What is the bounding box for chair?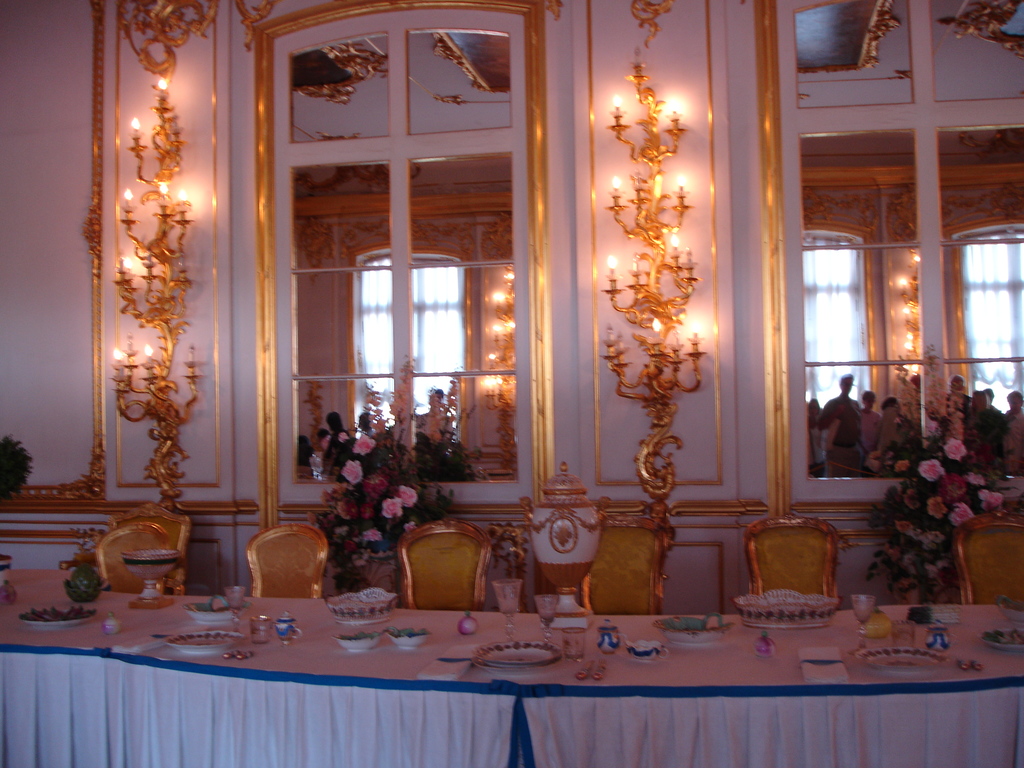
Rect(56, 506, 188, 593).
